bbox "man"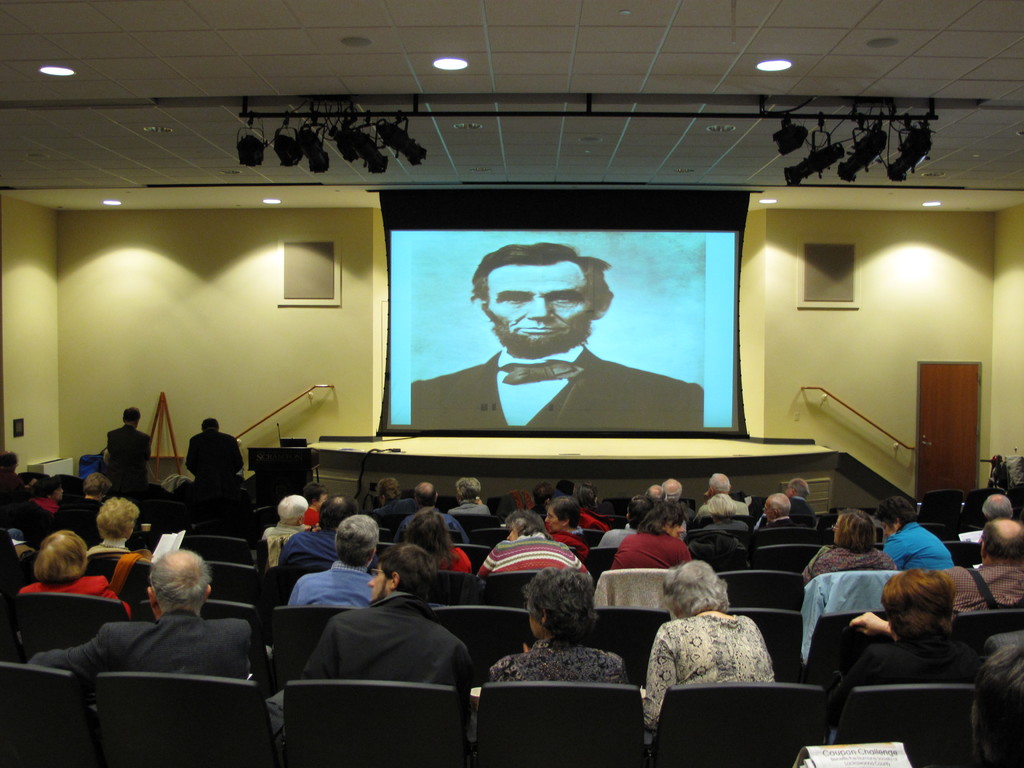
box=[28, 550, 269, 678]
